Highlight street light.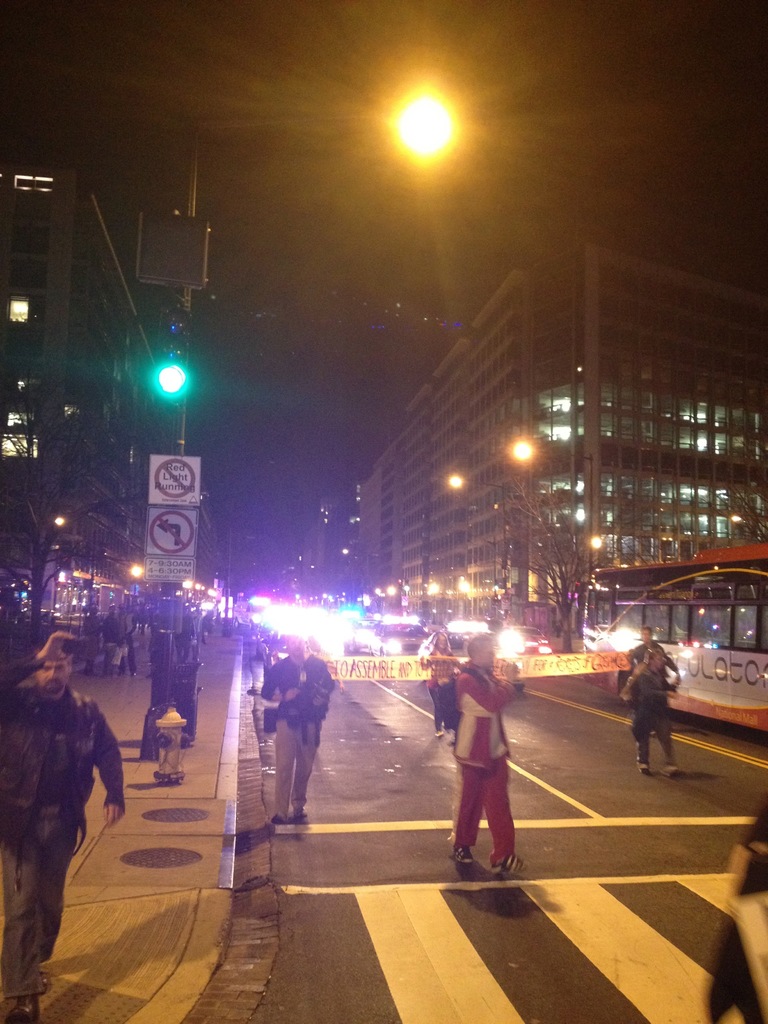
Highlighted region: [x1=130, y1=82, x2=466, y2=764].
